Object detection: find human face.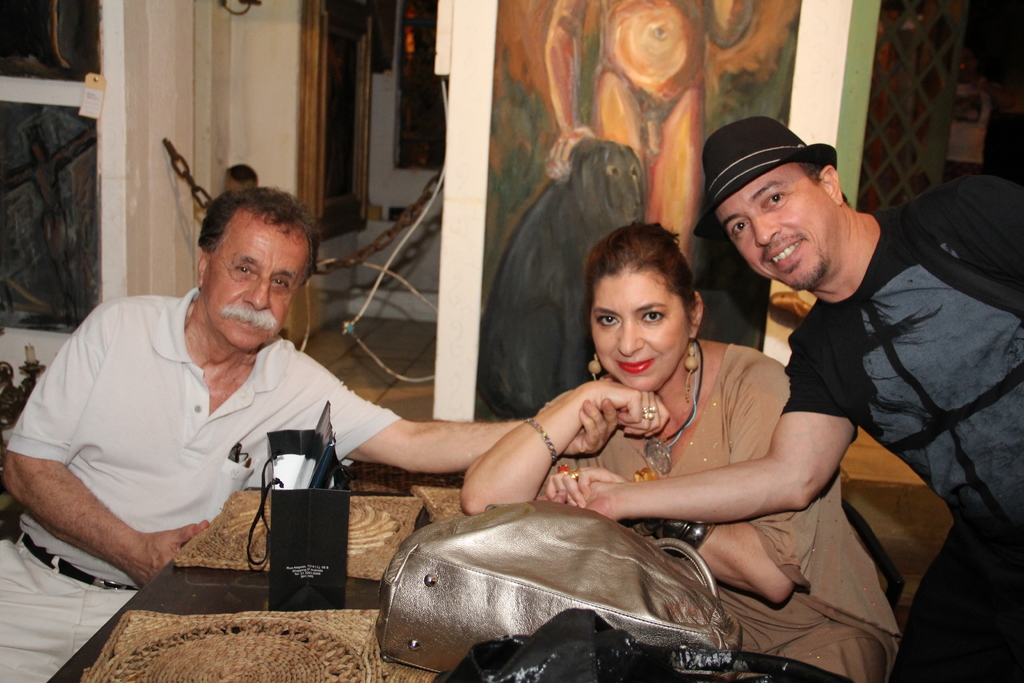
(left=709, top=188, right=832, bottom=283).
